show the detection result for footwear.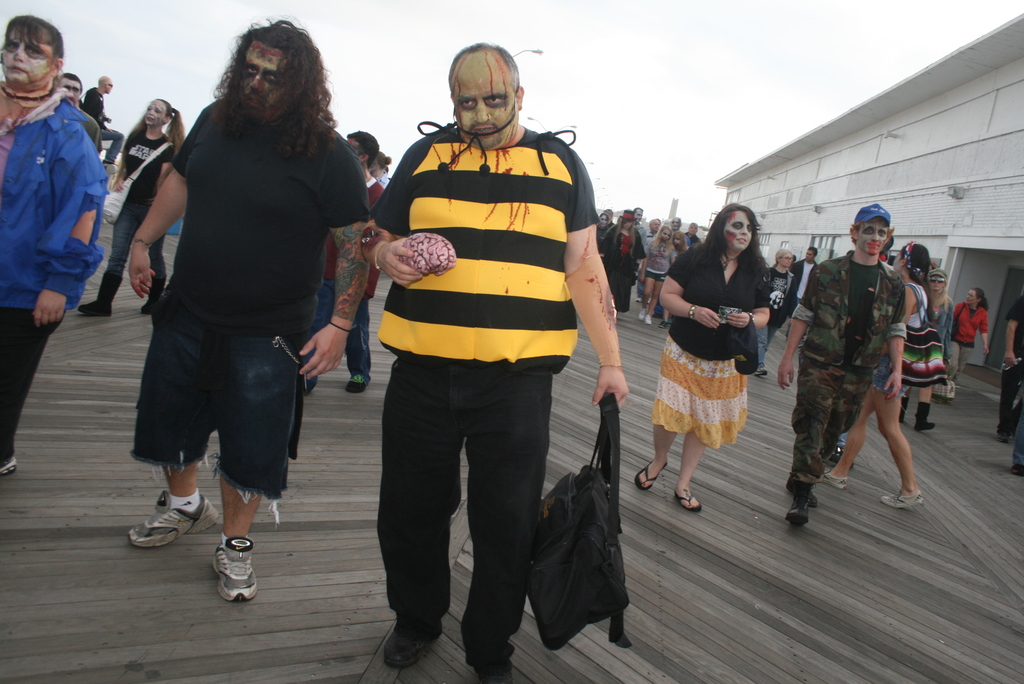
locate(783, 484, 815, 528).
